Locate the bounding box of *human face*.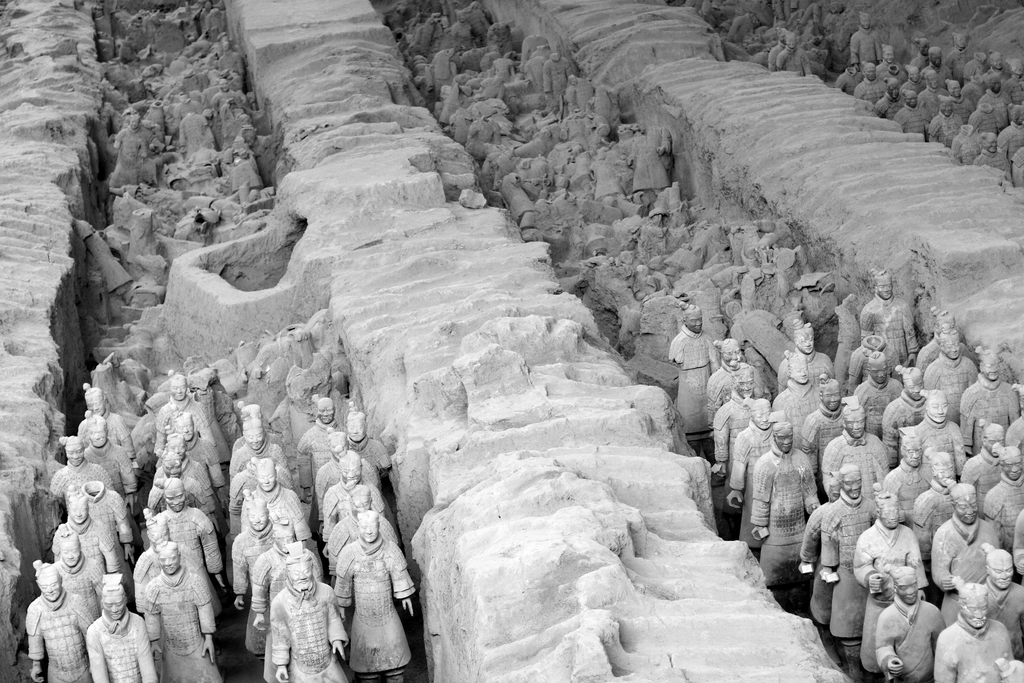
Bounding box: 286,562,315,596.
